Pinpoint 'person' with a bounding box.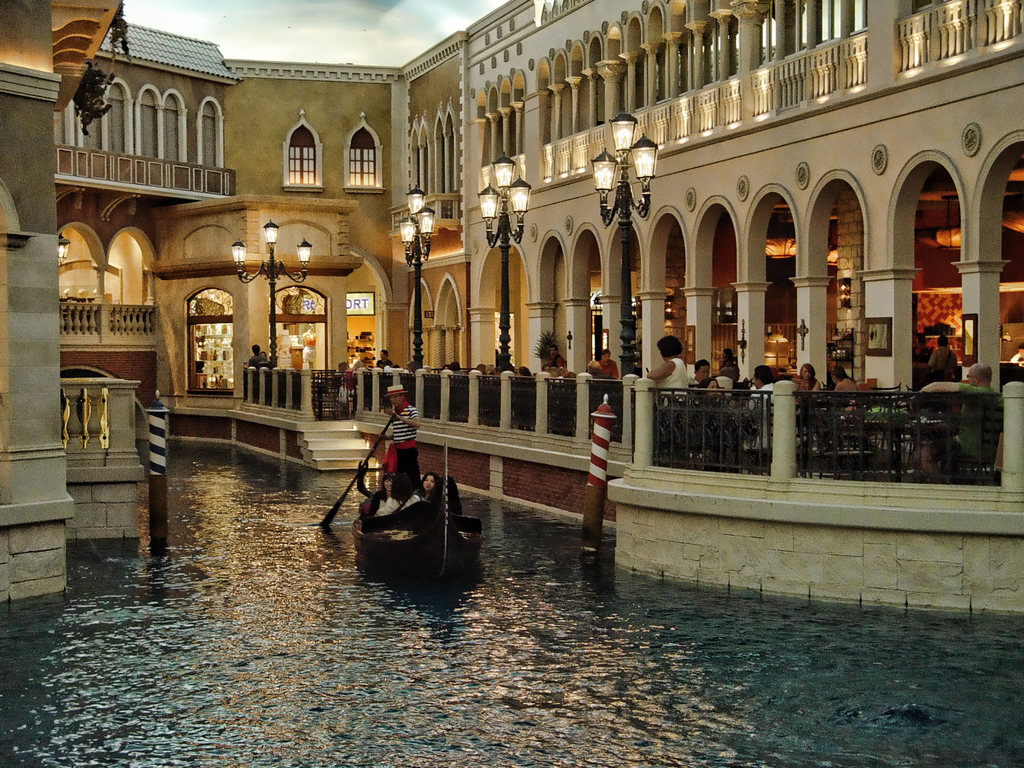
511/364/532/381.
